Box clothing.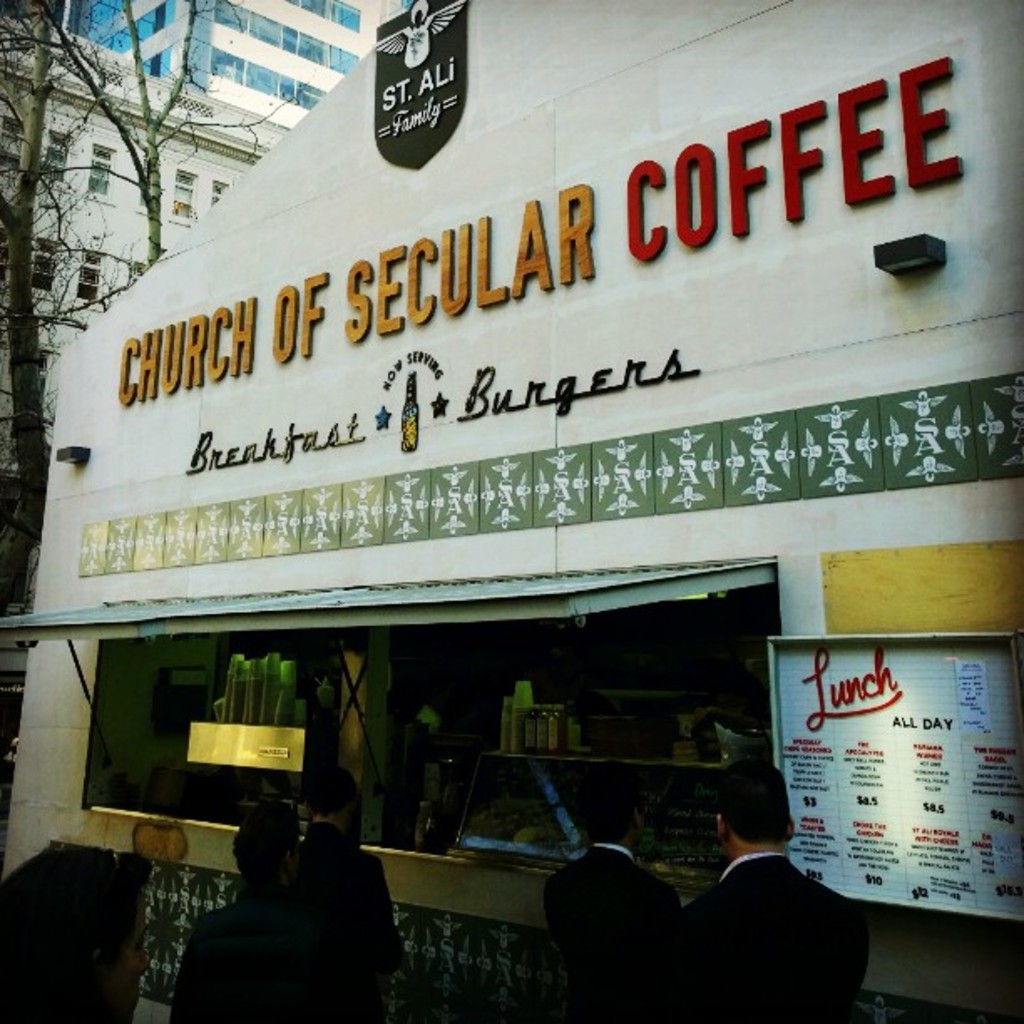
(left=289, top=827, right=393, bottom=1022).
